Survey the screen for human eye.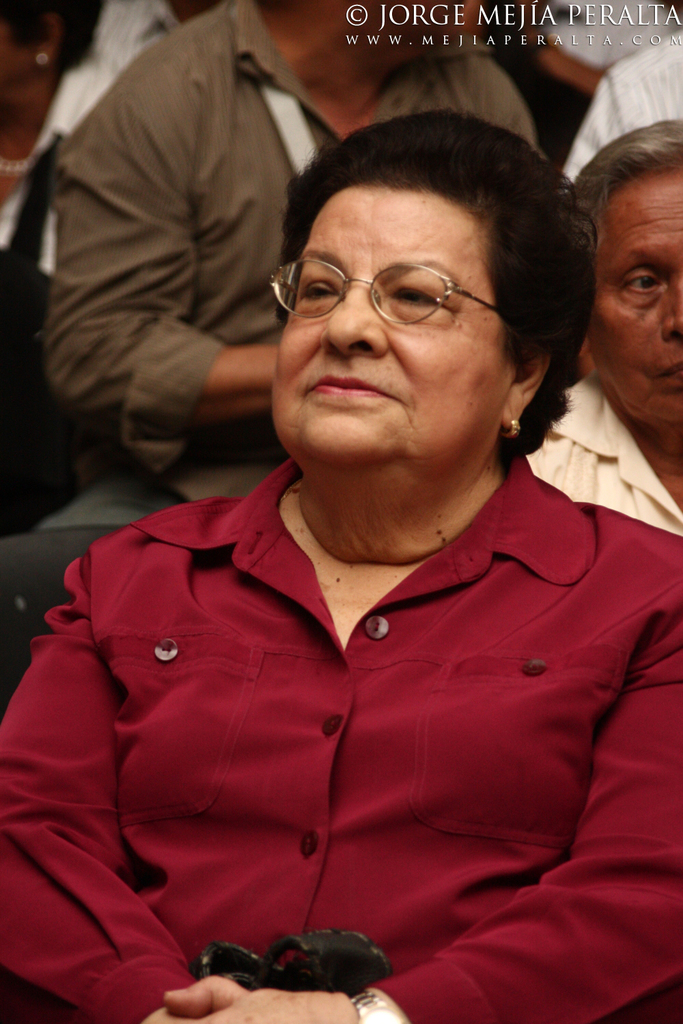
Survey found: 387 279 454 312.
